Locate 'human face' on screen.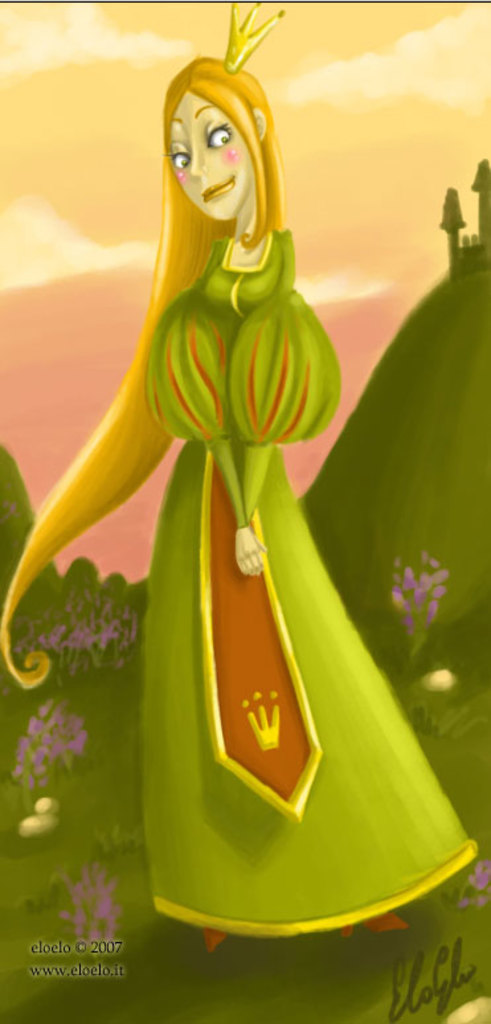
On screen at bbox(164, 86, 261, 216).
